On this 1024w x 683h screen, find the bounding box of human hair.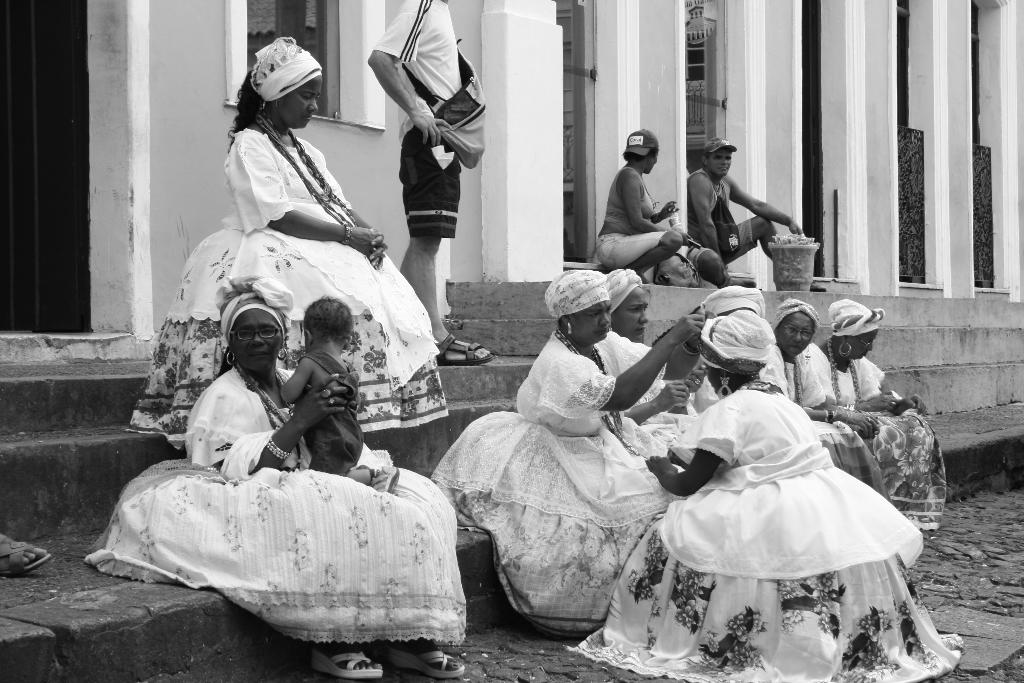
Bounding box: 221, 65, 262, 149.
